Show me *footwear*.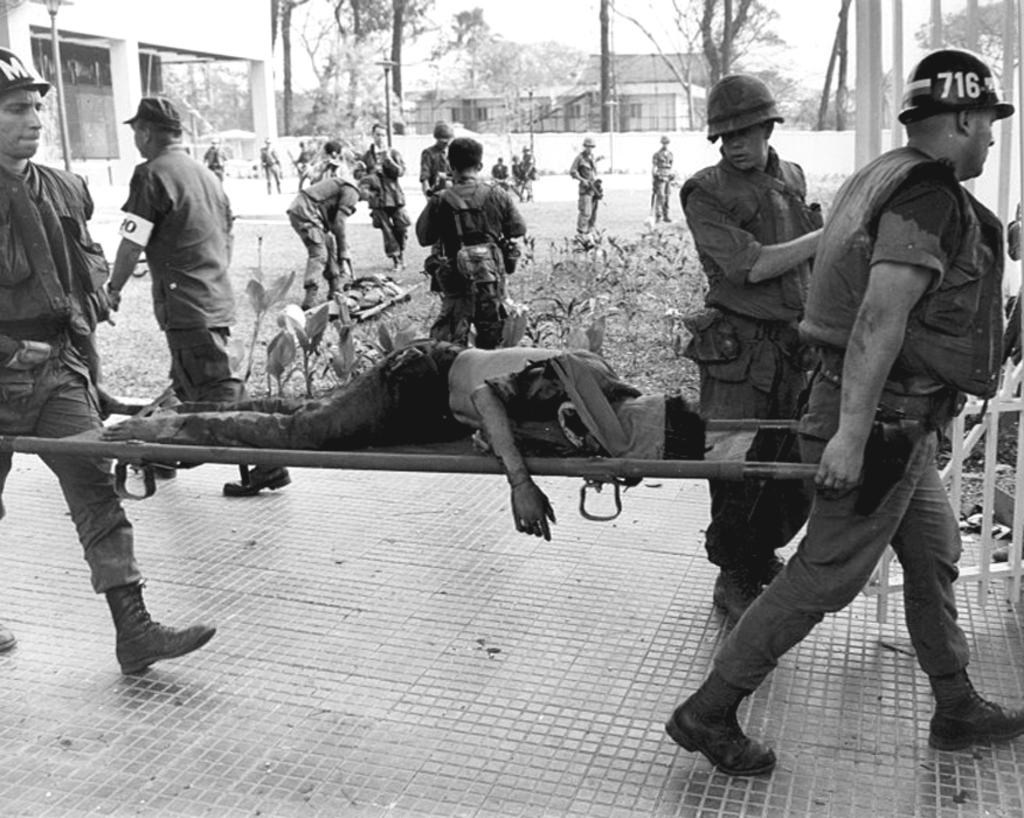
*footwear* is here: x1=105, y1=588, x2=215, y2=674.
